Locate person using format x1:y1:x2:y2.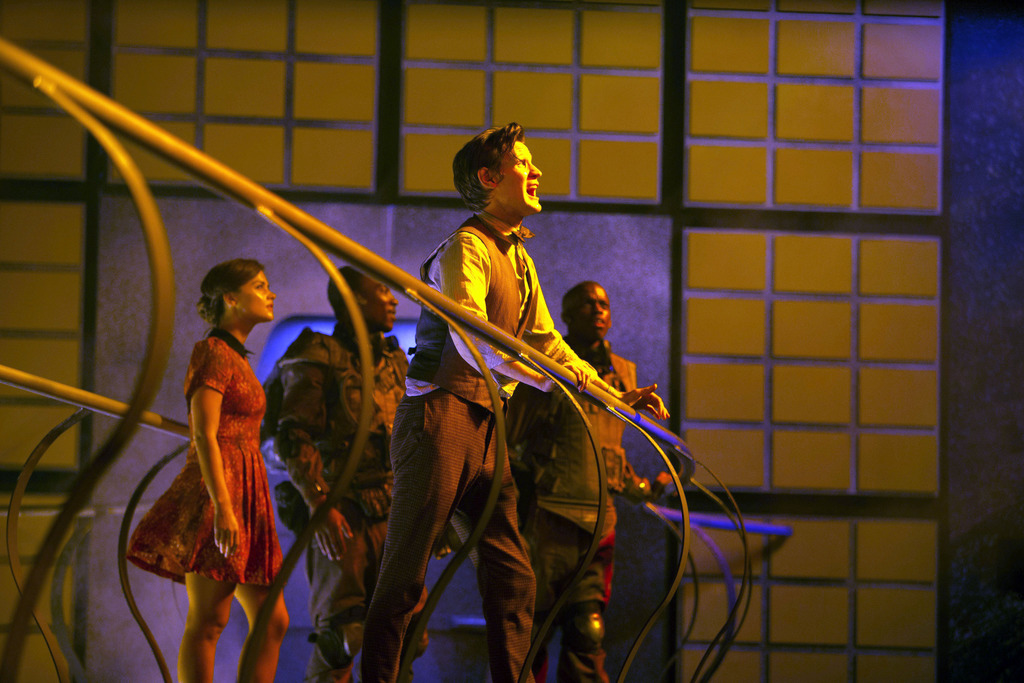
497:273:670:682.
